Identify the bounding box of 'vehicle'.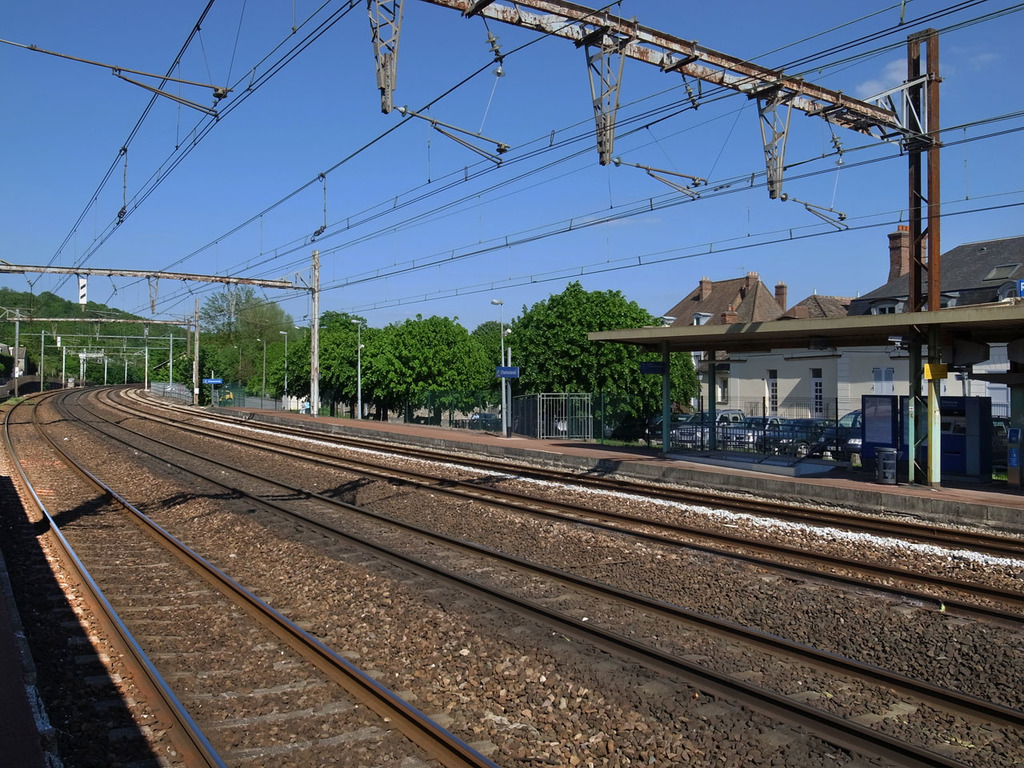
region(666, 409, 750, 447).
